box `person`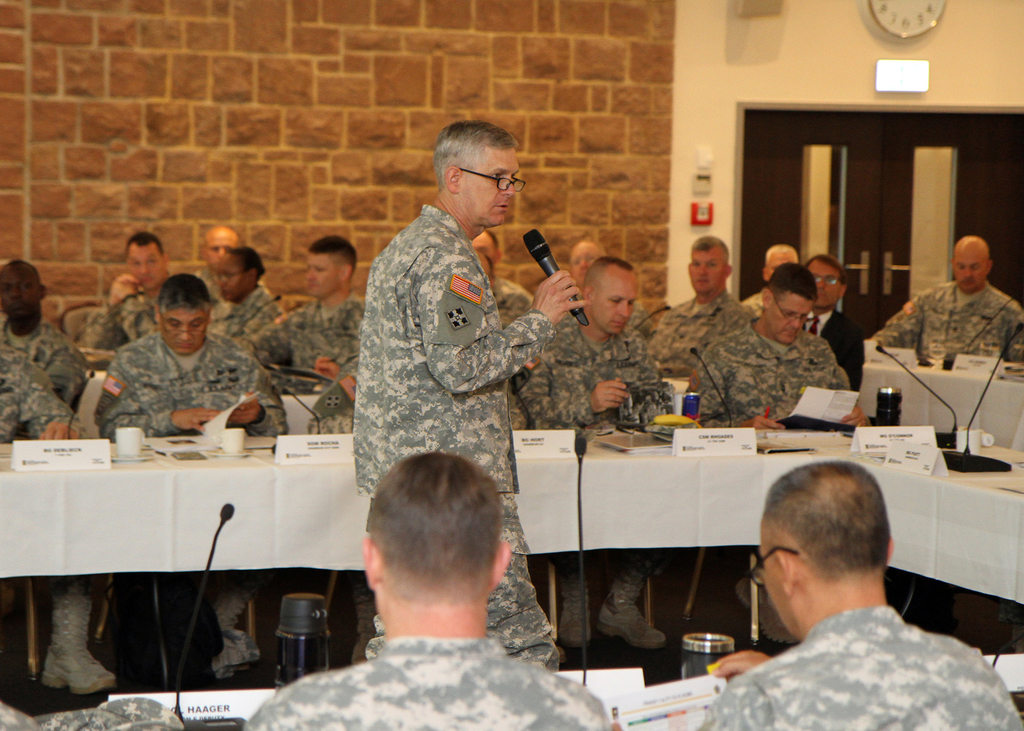
bbox=[349, 118, 593, 672]
